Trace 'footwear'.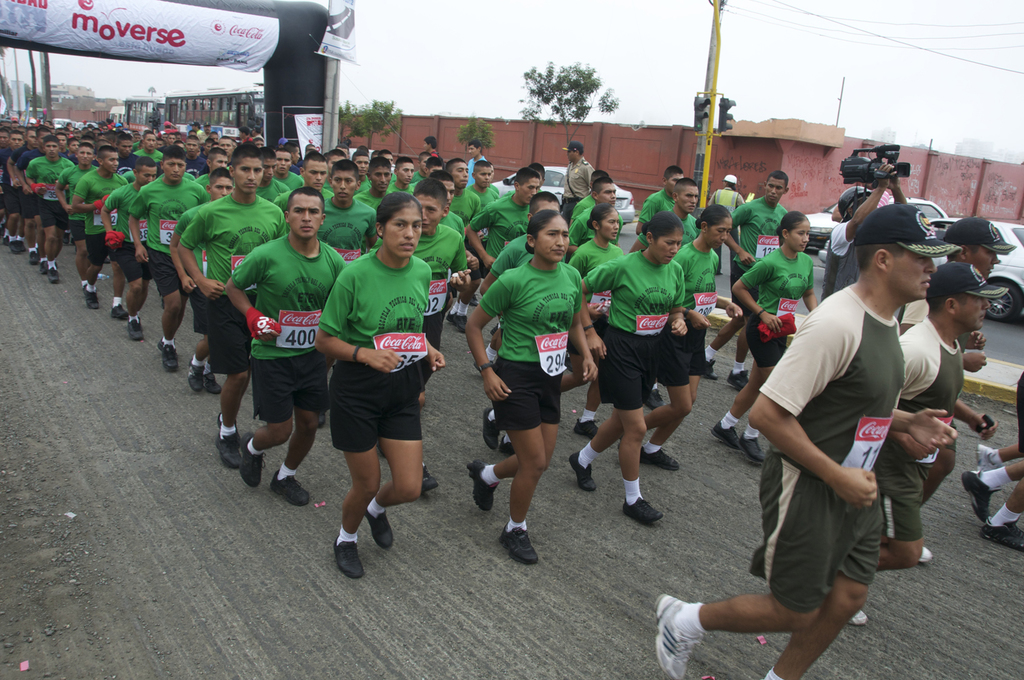
Traced to bbox(128, 316, 146, 339).
